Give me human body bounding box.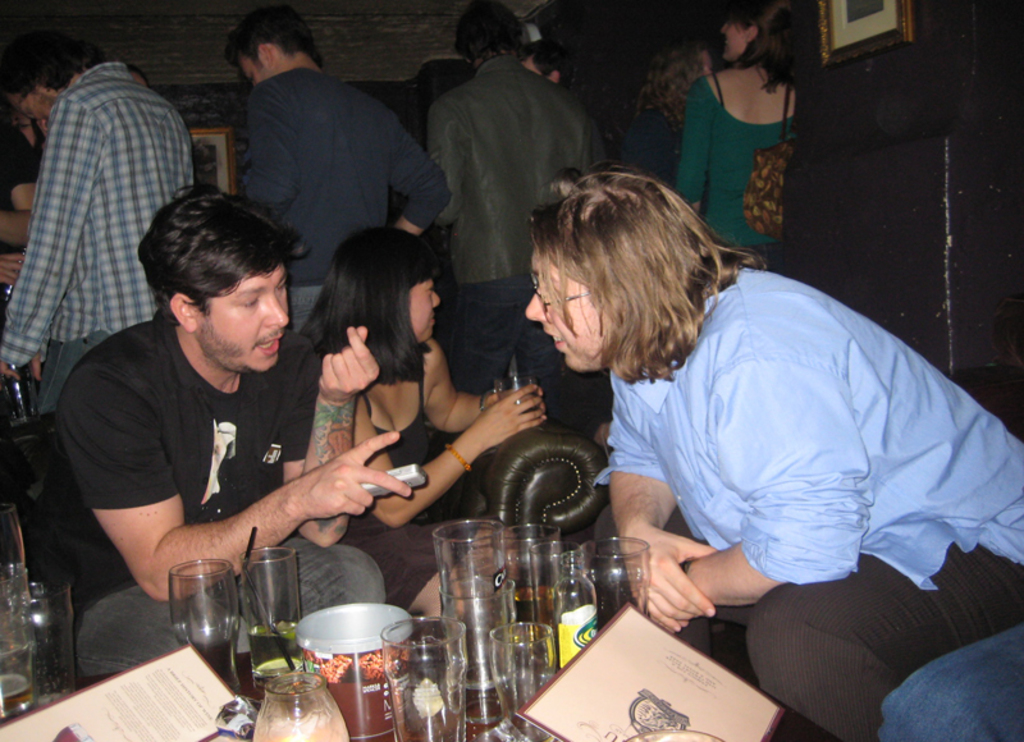
(left=673, top=60, right=799, bottom=279).
